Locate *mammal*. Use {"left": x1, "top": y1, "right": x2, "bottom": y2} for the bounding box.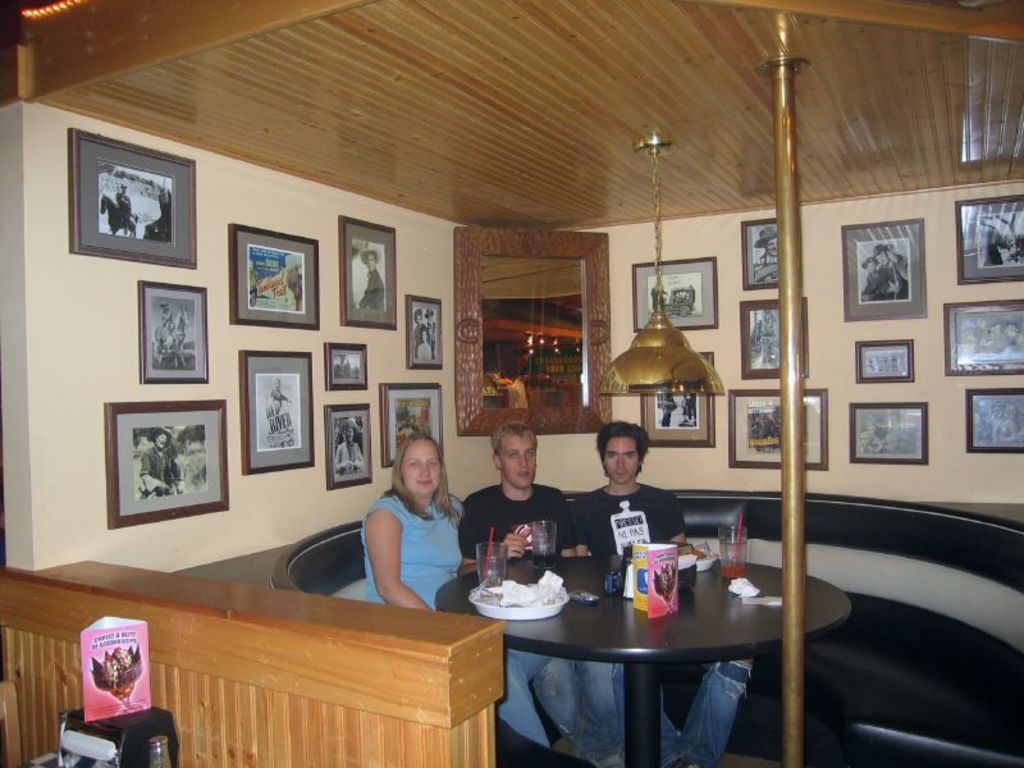
{"left": 337, "top": 361, "right": 349, "bottom": 375}.
